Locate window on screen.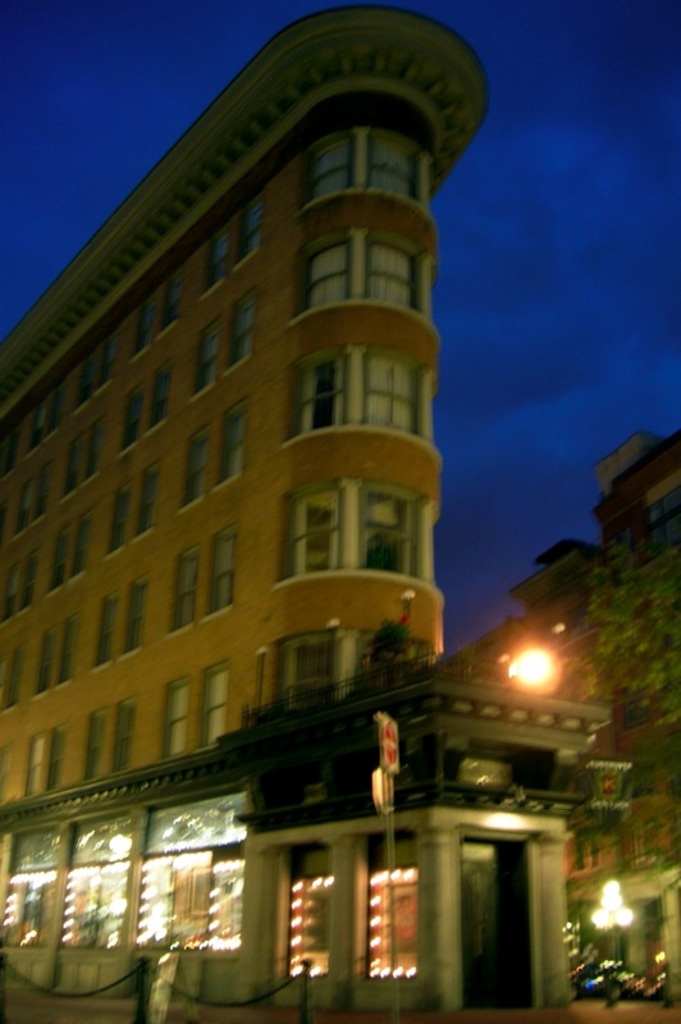
On screen at 93,584,119,668.
